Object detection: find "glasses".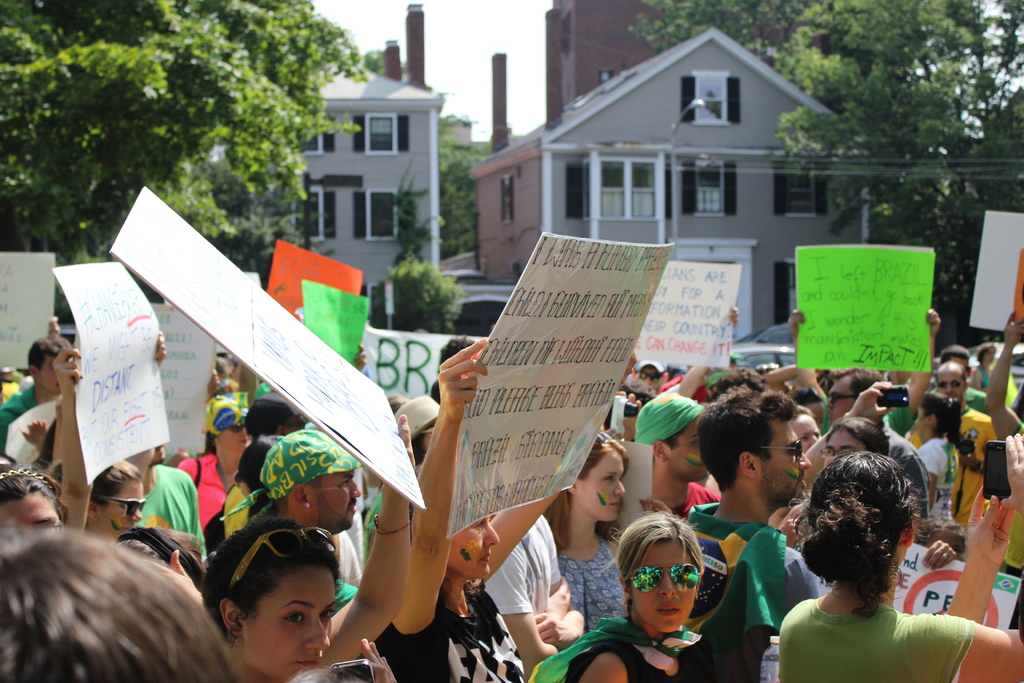
641,365,666,382.
